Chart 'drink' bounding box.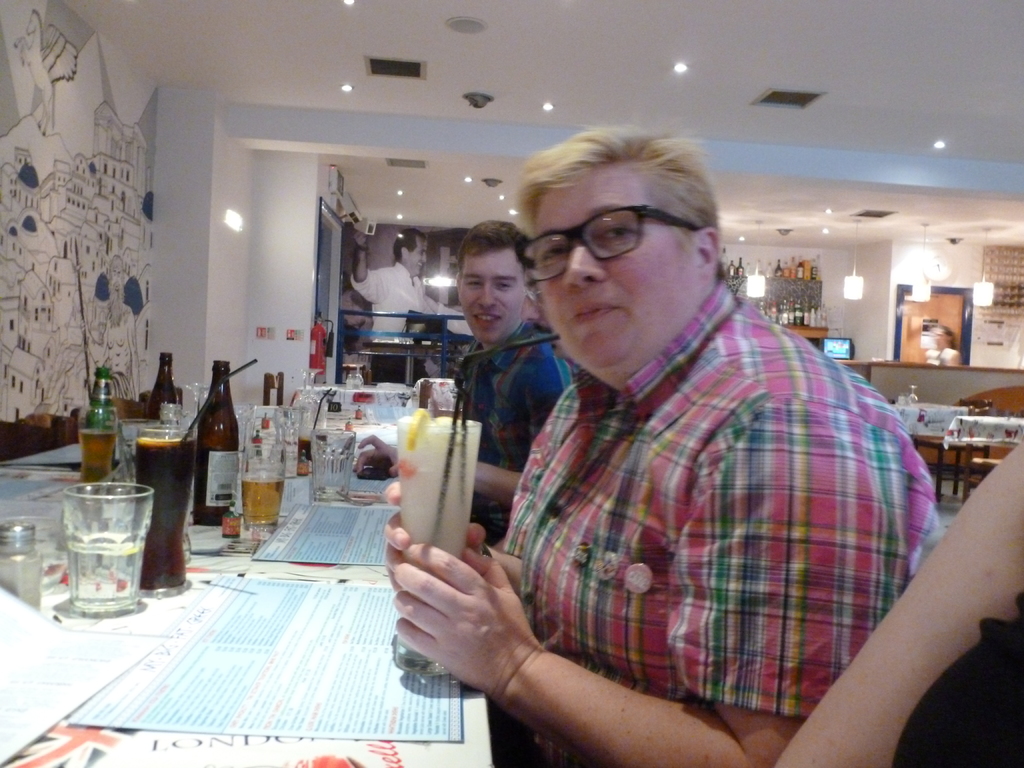
Charted: [136,434,194,586].
